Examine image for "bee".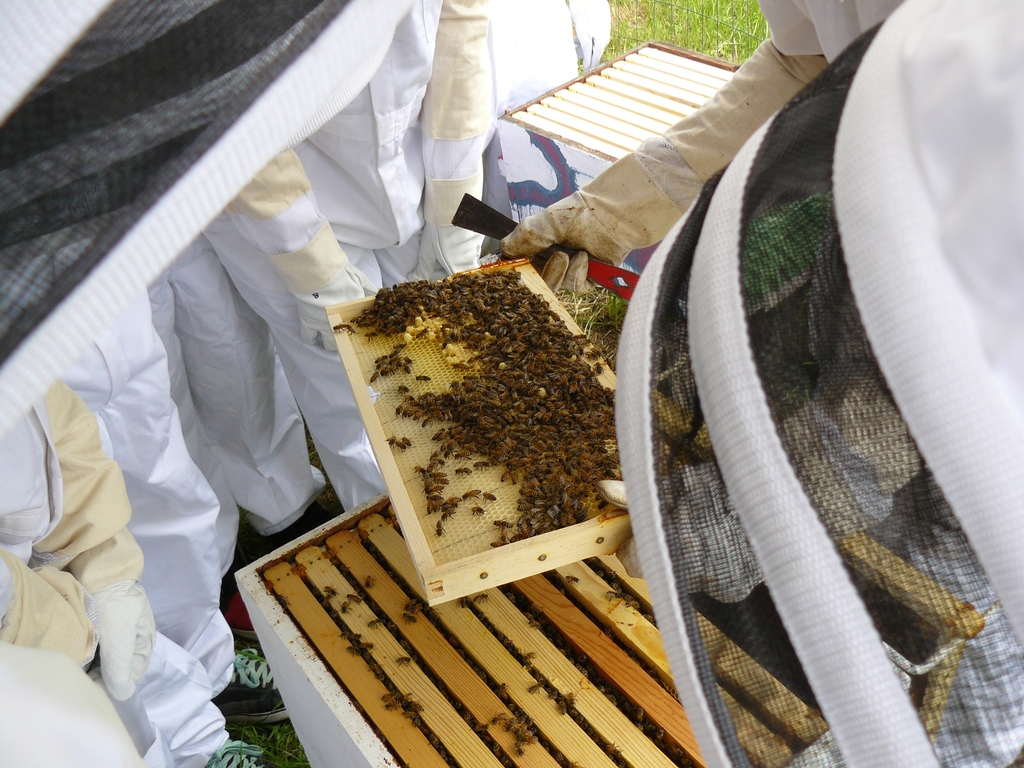
Examination result: 461, 486, 481, 497.
